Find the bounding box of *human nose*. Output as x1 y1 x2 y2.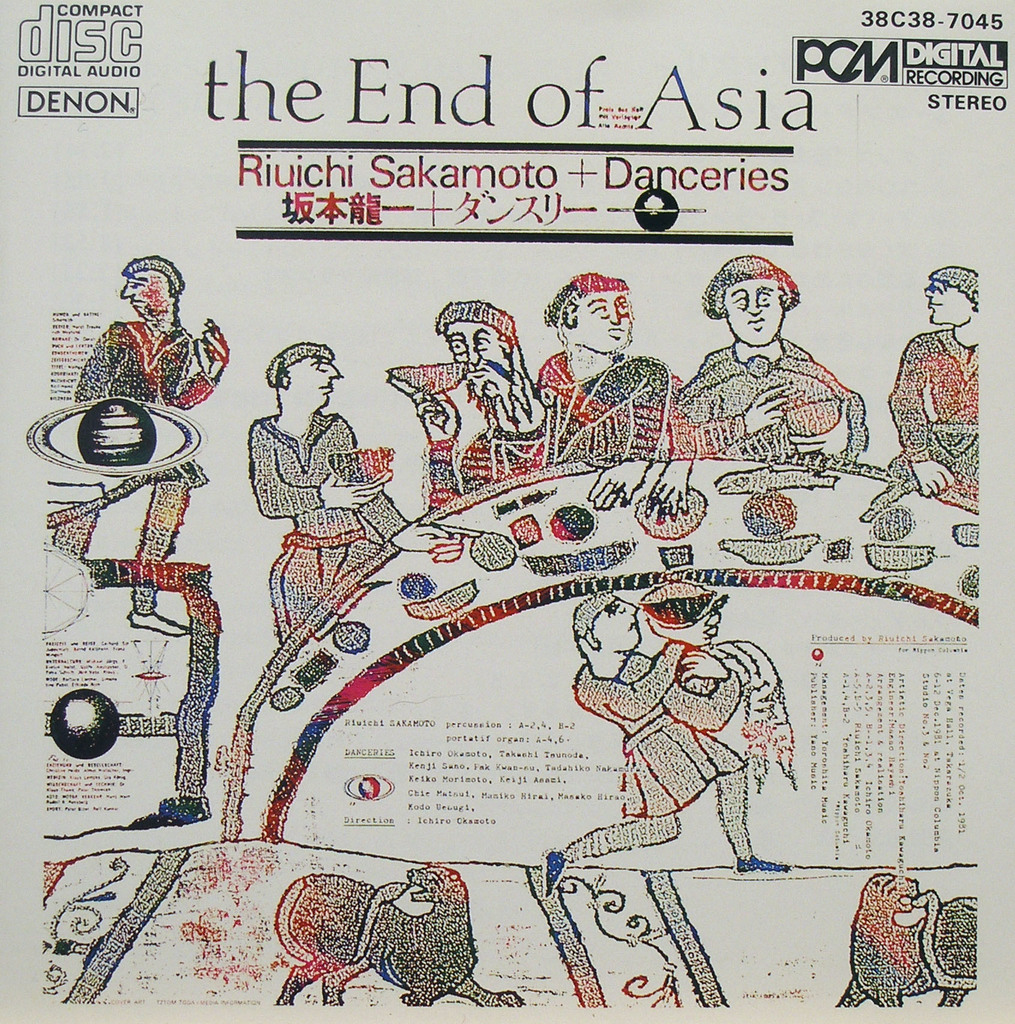
626 607 639 615.
